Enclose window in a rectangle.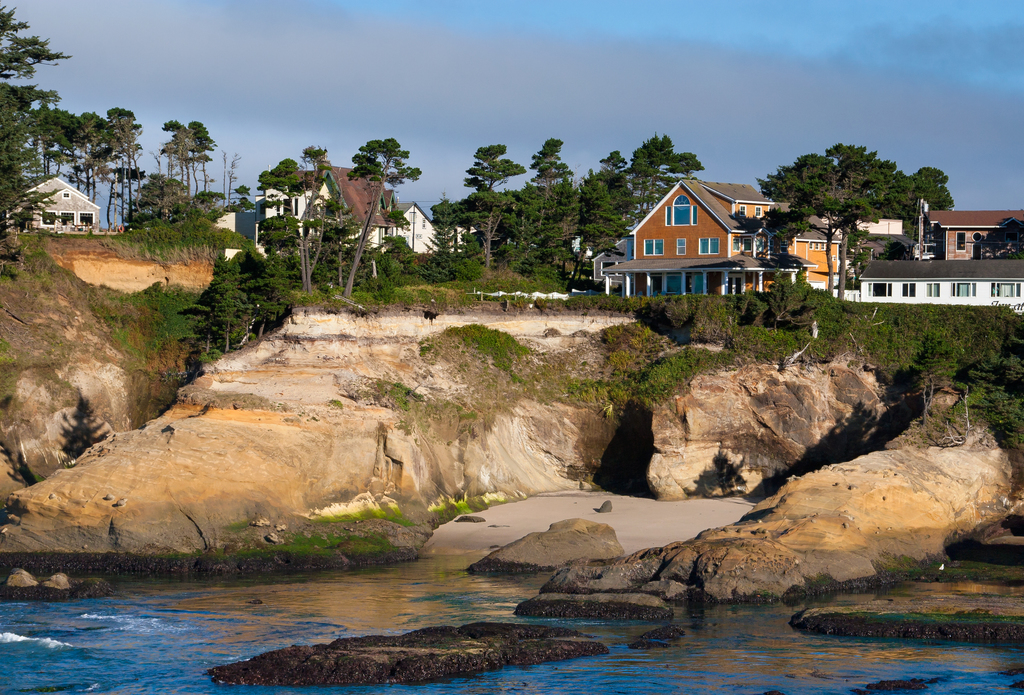
[407,237,408,241].
